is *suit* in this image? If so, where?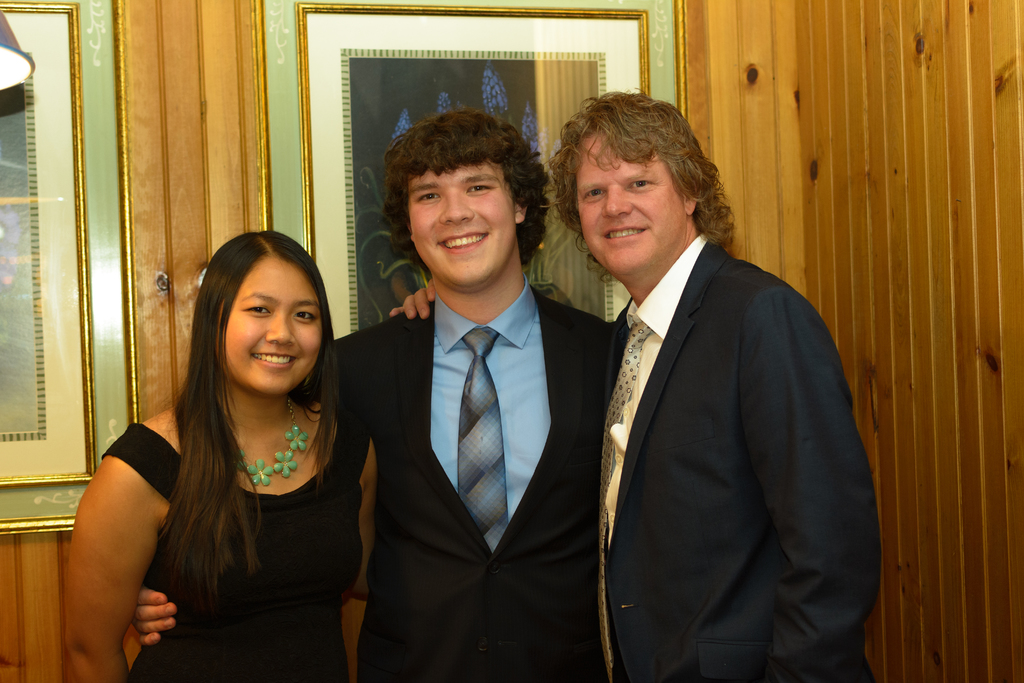
Yes, at pyautogui.locateOnScreen(541, 115, 874, 670).
